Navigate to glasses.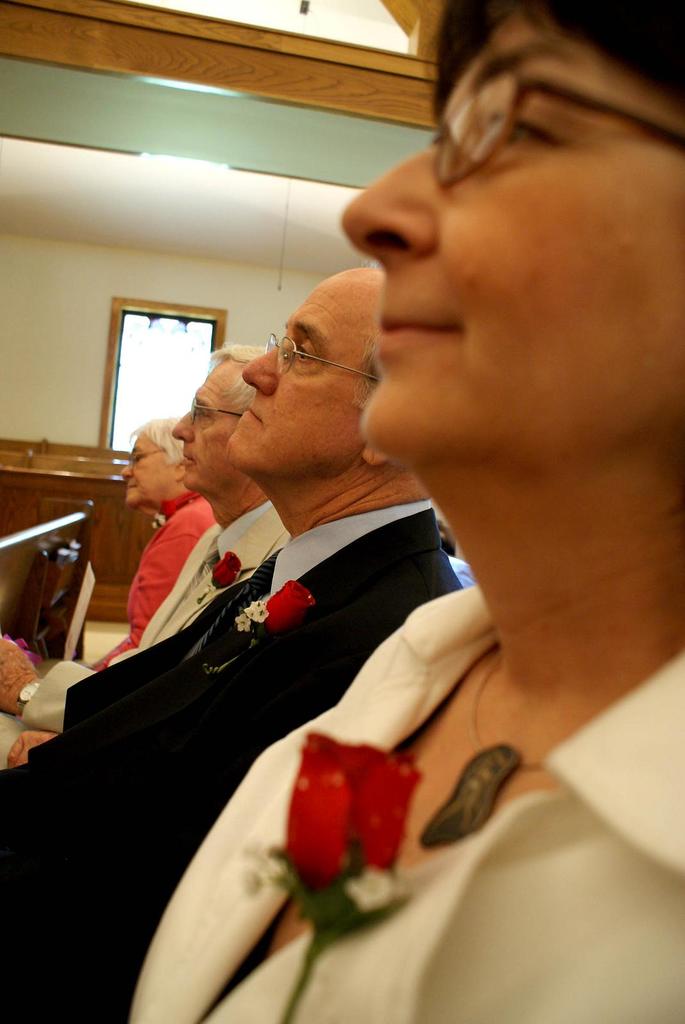
Navigation target: rect(432, 69, 684, 192).
